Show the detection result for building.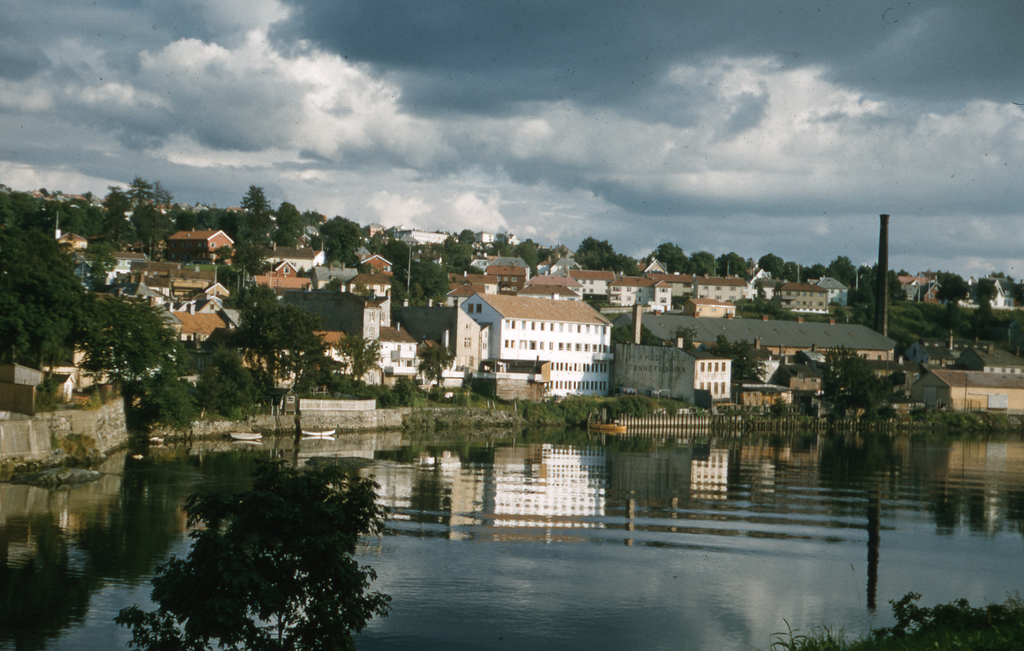
l=908, t=367, r=1023, b=412.
